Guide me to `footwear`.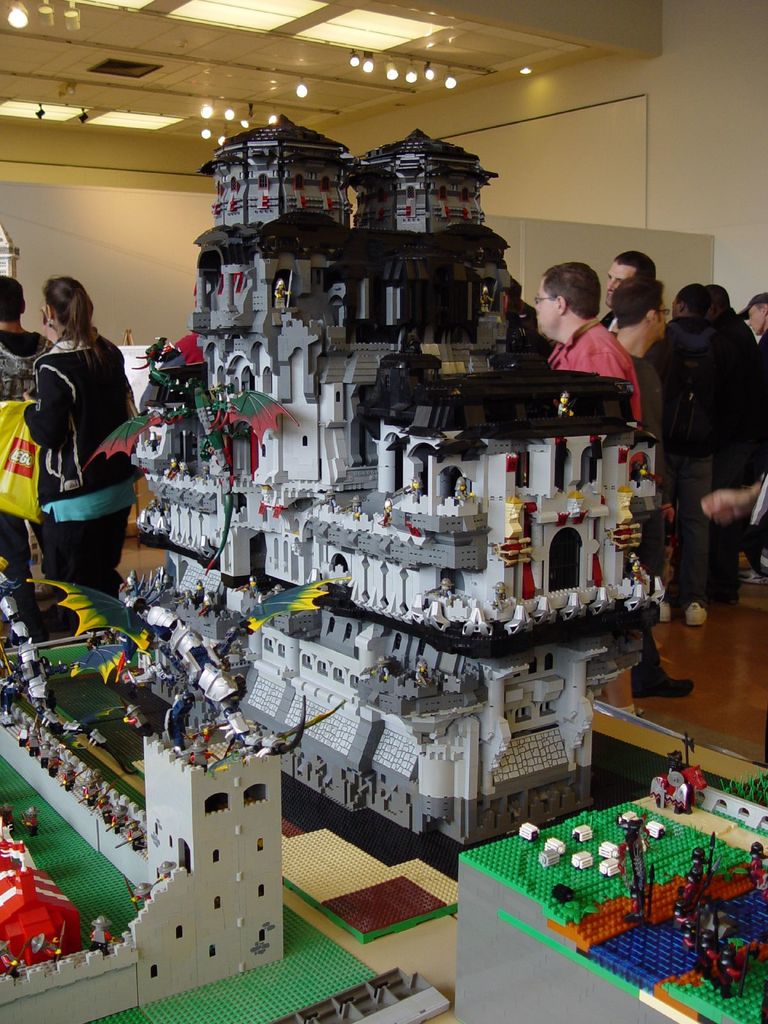
Guidance: rect(688, 600, 709, 627).
